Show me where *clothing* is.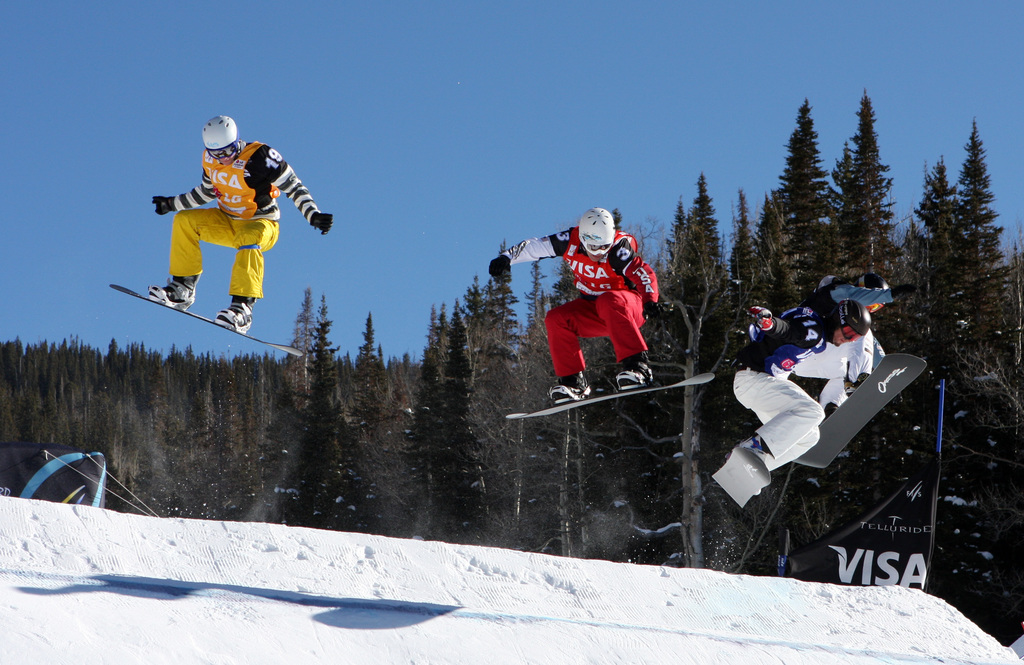
*clothing* is at (left=168, top=208, right=283, bottom=300).
